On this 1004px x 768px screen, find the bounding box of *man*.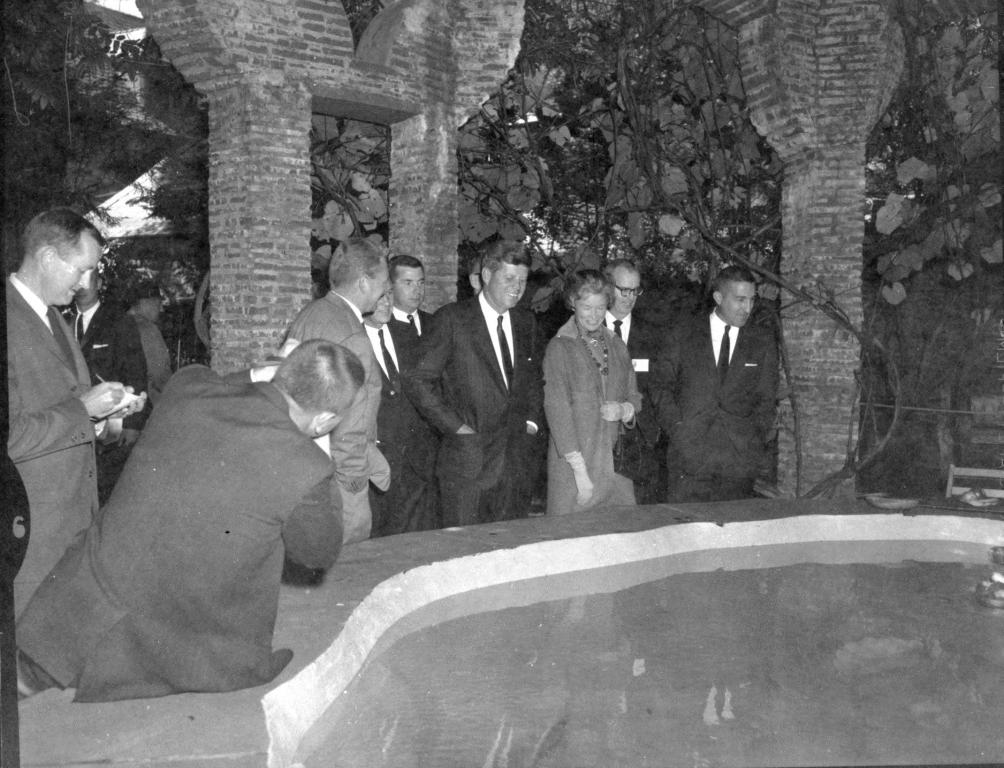
Bounding box: {"x1": 365, "y1": 288, "x2": 447, "y2": 534}.
